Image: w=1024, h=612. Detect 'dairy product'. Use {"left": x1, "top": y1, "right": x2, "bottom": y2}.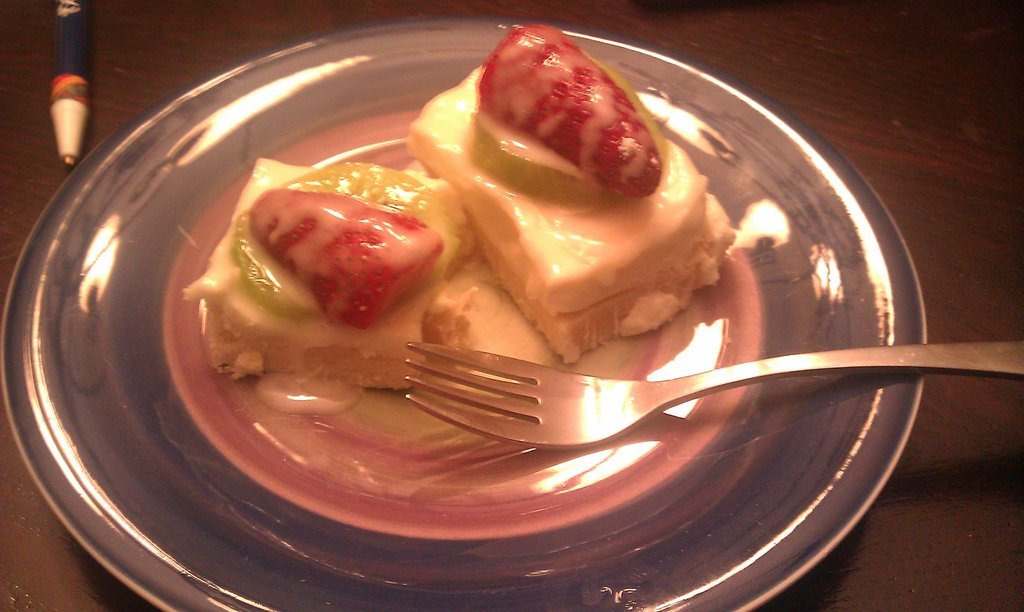
{"left": 421, "top": 24, "right": 730, "bottom": 395}.
